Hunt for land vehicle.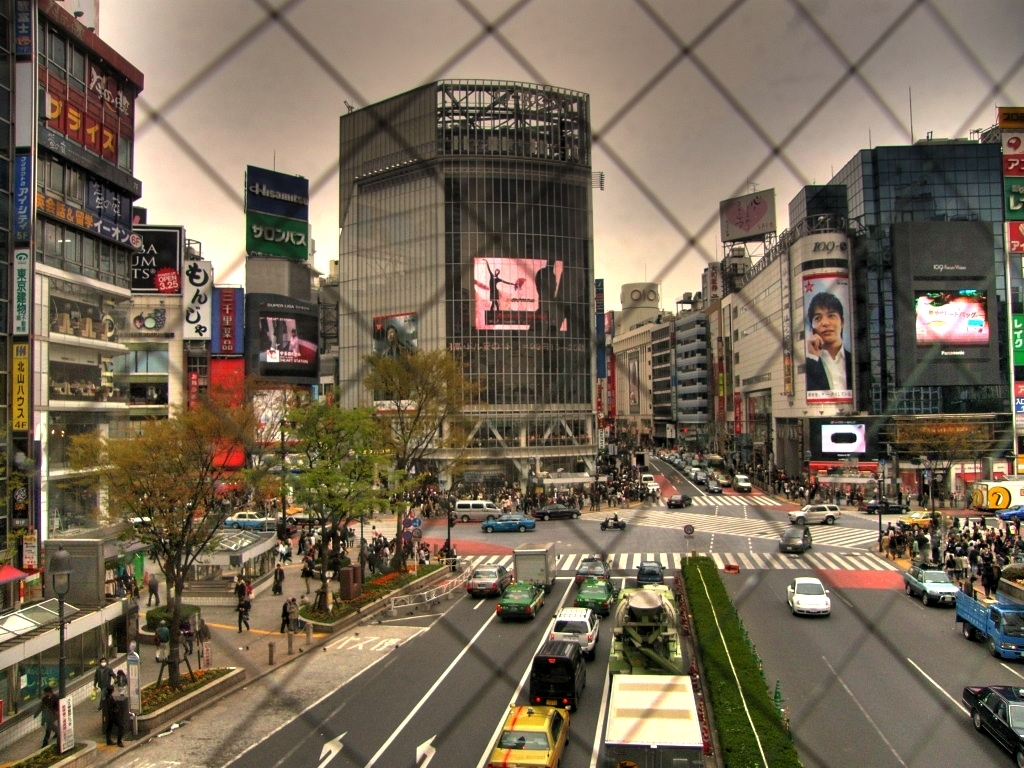
Hunted down at [967,683,1023,764].
